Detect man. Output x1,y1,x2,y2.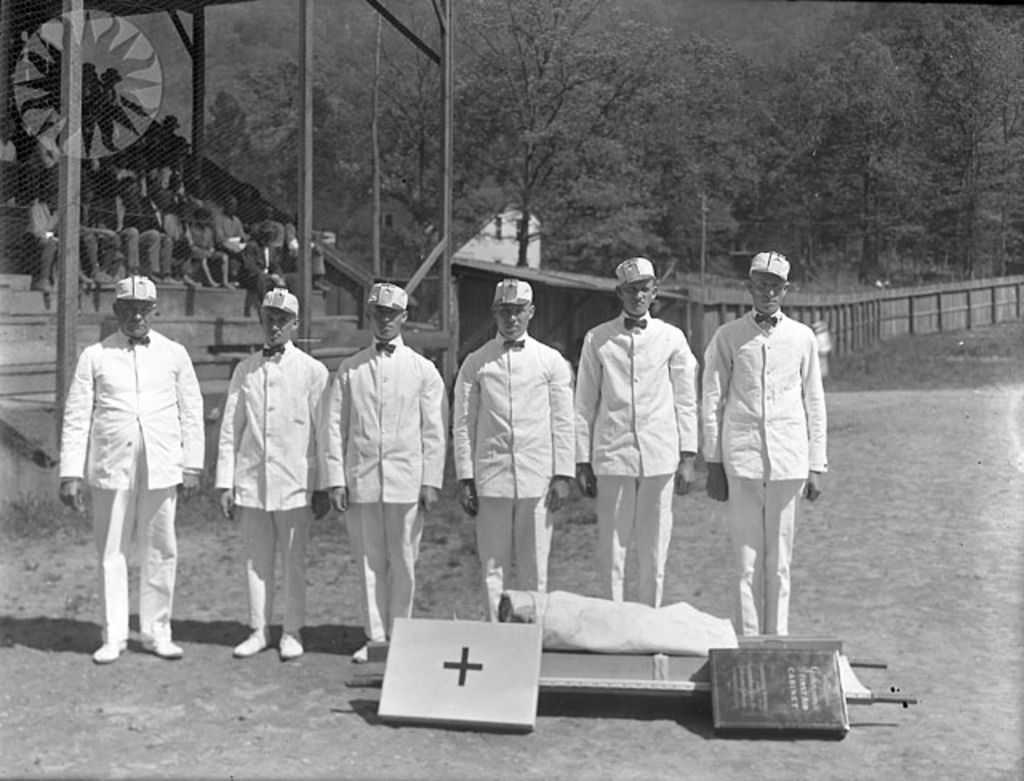
216,285,326,666.
